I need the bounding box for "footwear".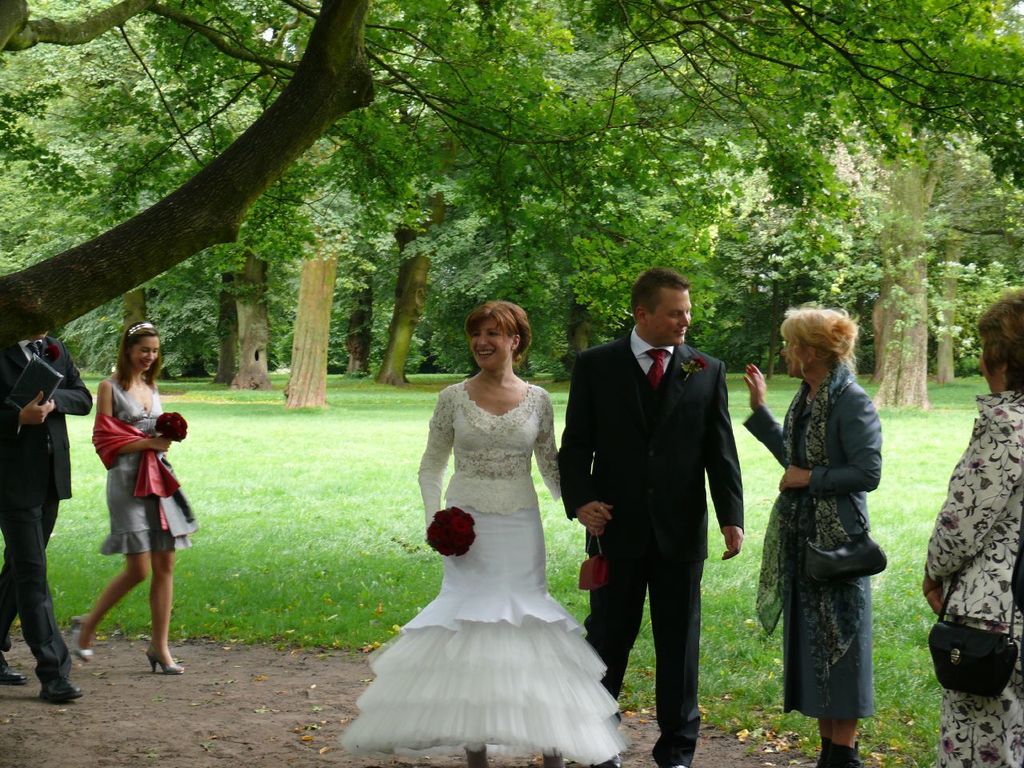
Here it is: {"x1": 147, "y1": 639, "x2": 184, "y2": 673}.
